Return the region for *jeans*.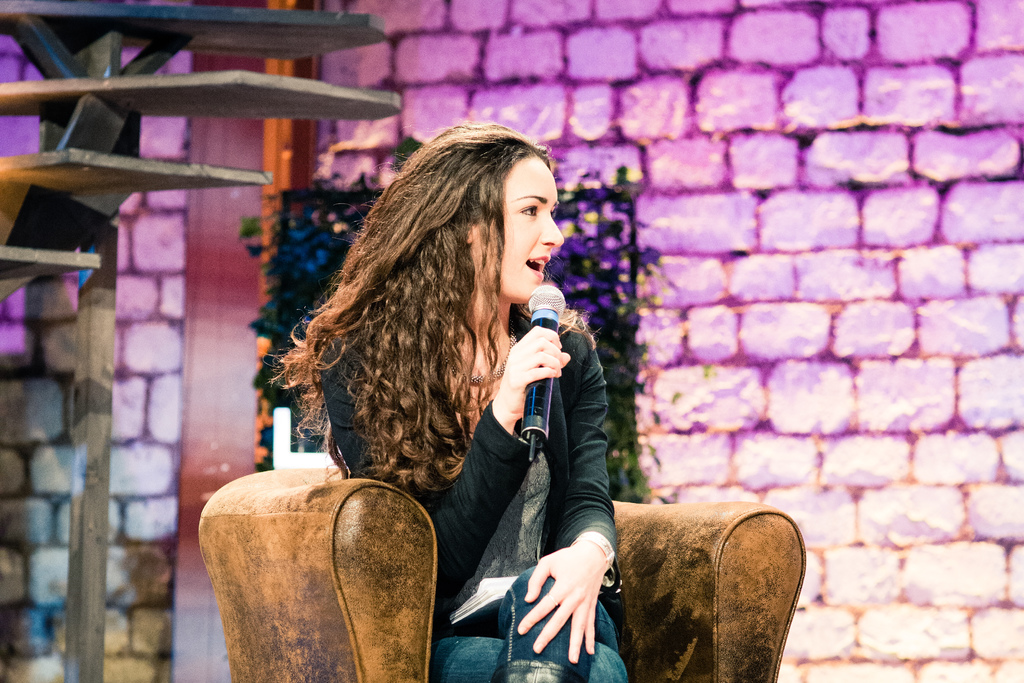
(left=432, top=563, right=625, bottom=682).
